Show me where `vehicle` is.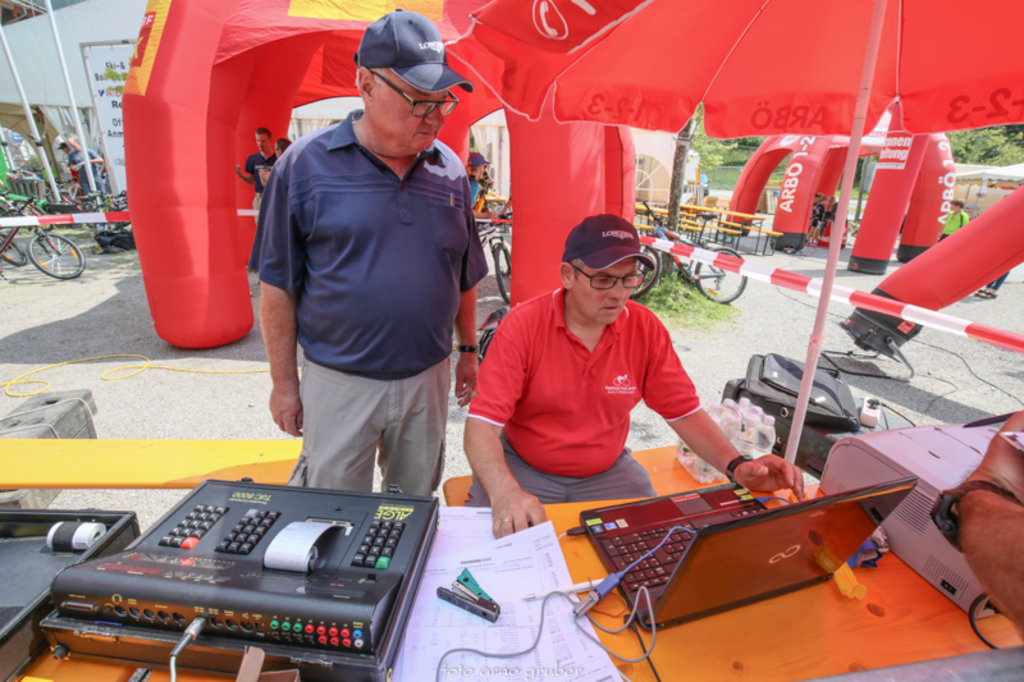
`vehicle` is at [626, 196, 746, 306].
